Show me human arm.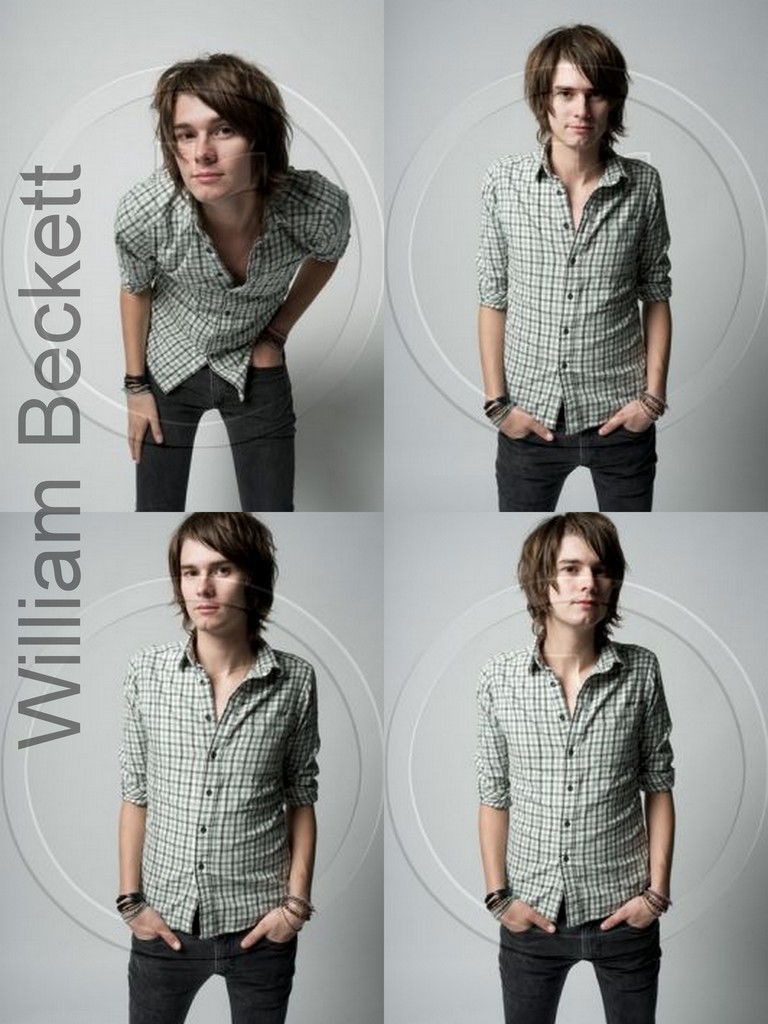
human arm is here: region(595, 239, 665, 426).
